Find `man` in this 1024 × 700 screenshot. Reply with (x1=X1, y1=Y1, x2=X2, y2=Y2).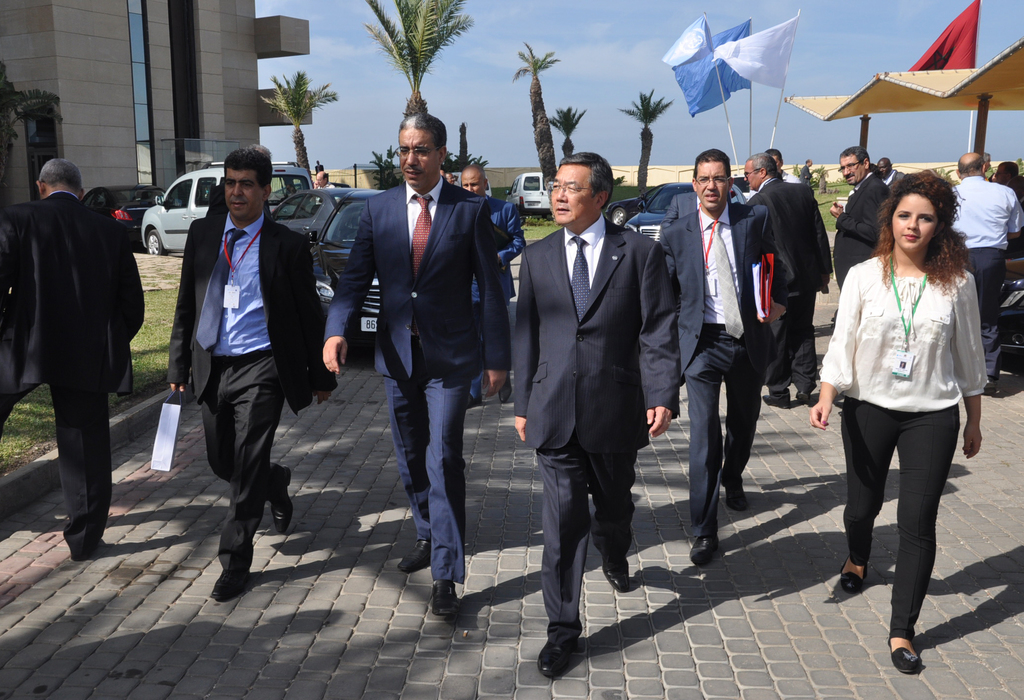
(x1=8, y1=139, x2=145, y2=560).
